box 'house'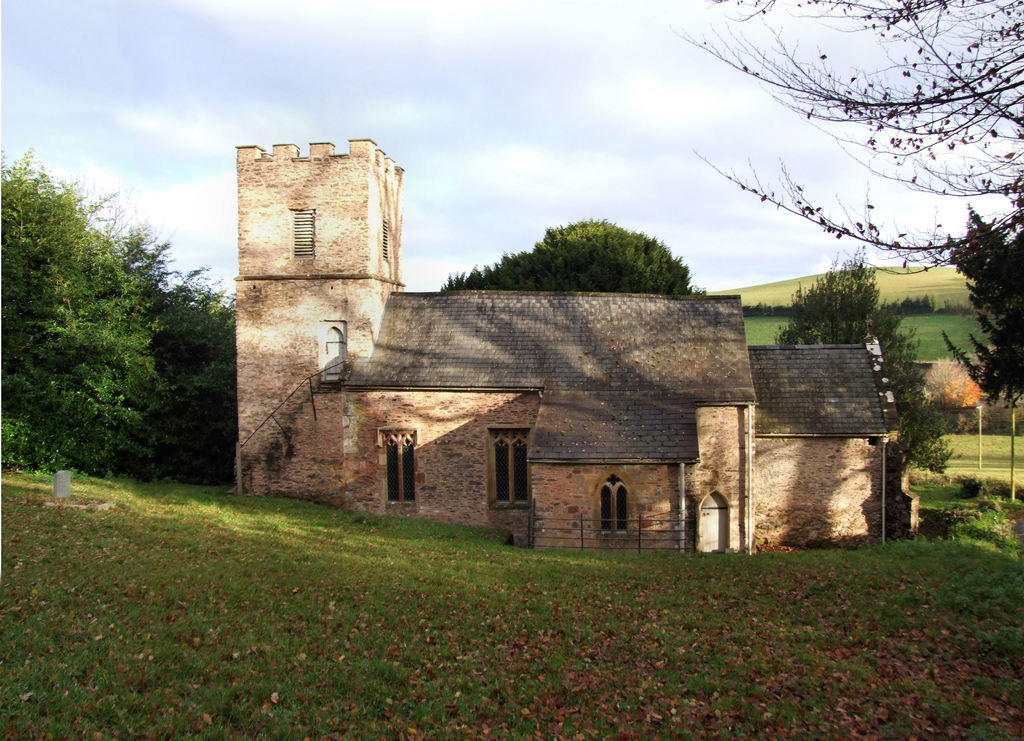
{"x1": 237, "y1": 134, "x2": 904, "y2": 554}
